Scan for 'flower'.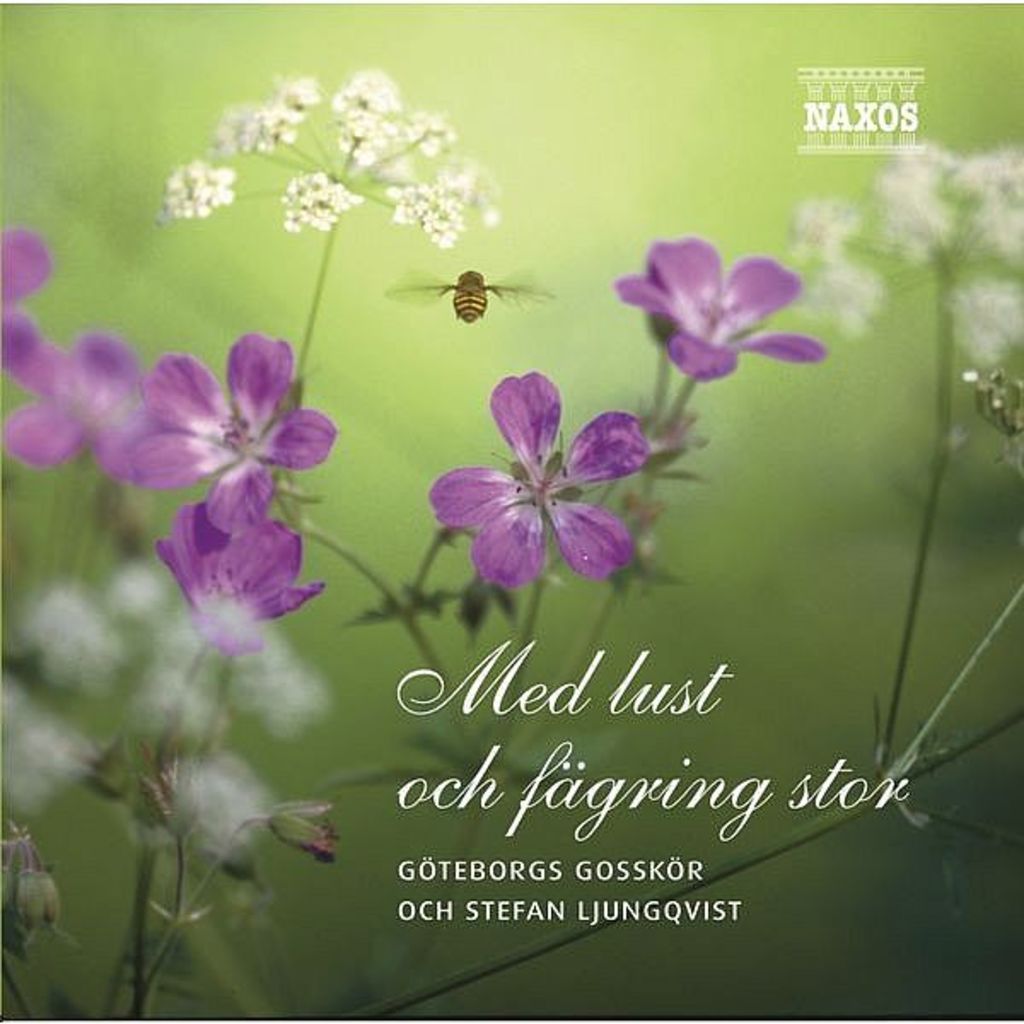
Scan result: pyautogui.locateOnScreen(0, 220, 60, 328).
